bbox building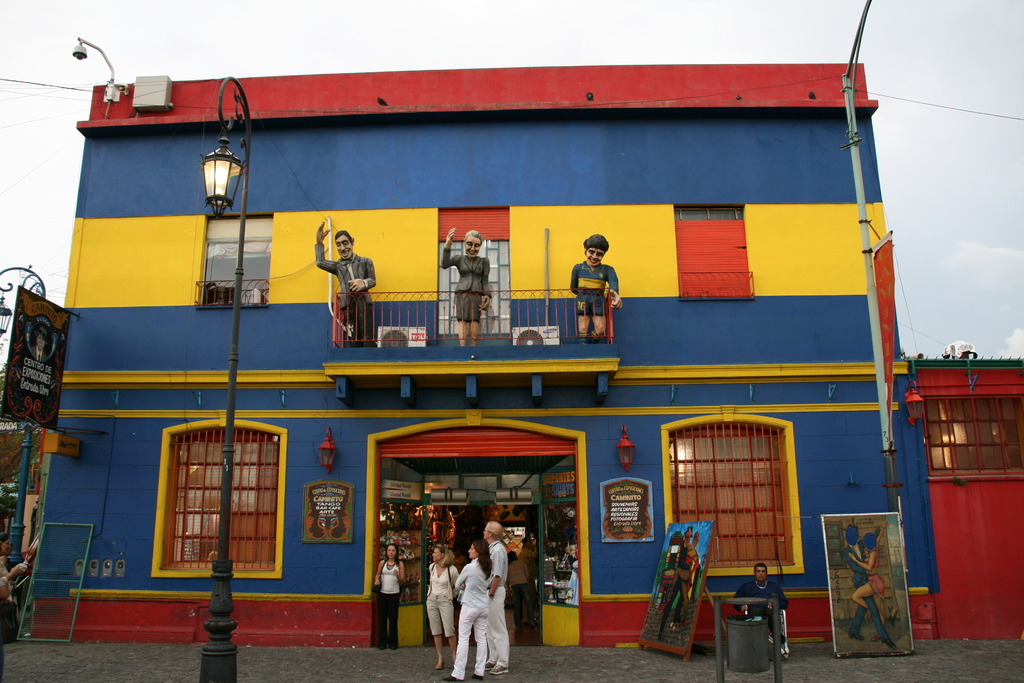
[0,415,42,546]
